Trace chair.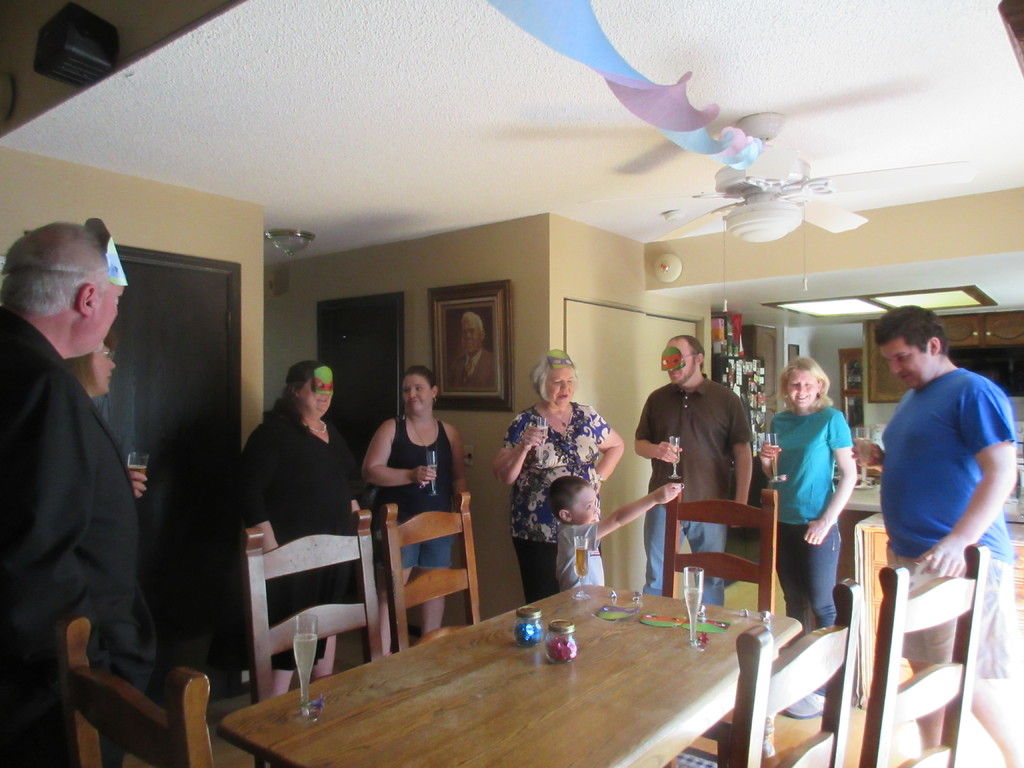
Traced to [671, 579, 854, 767].
